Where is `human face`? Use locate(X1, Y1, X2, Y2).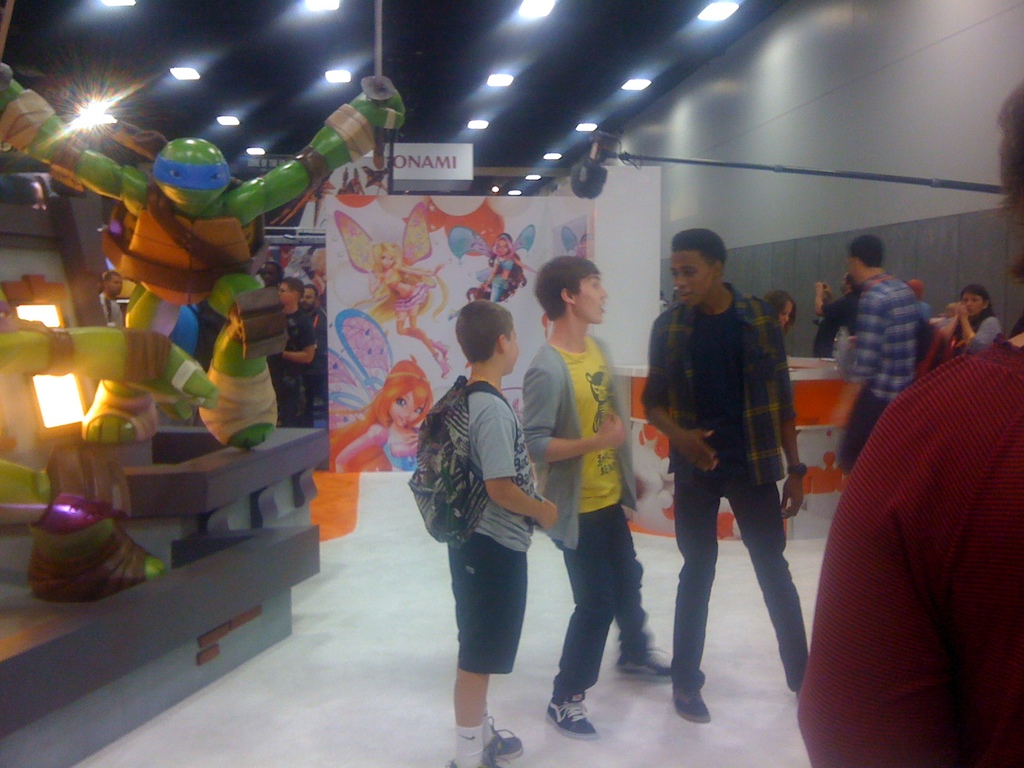
locate(669, 251, 710, 301).
